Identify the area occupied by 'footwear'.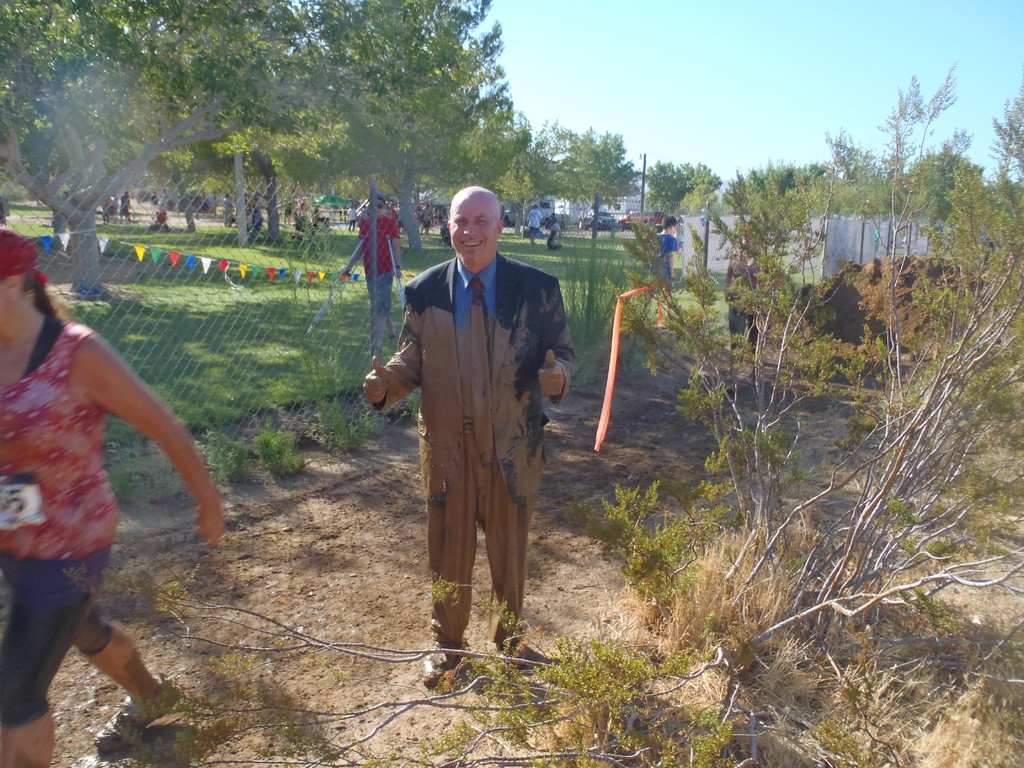
Area: (89,673,184,747).
